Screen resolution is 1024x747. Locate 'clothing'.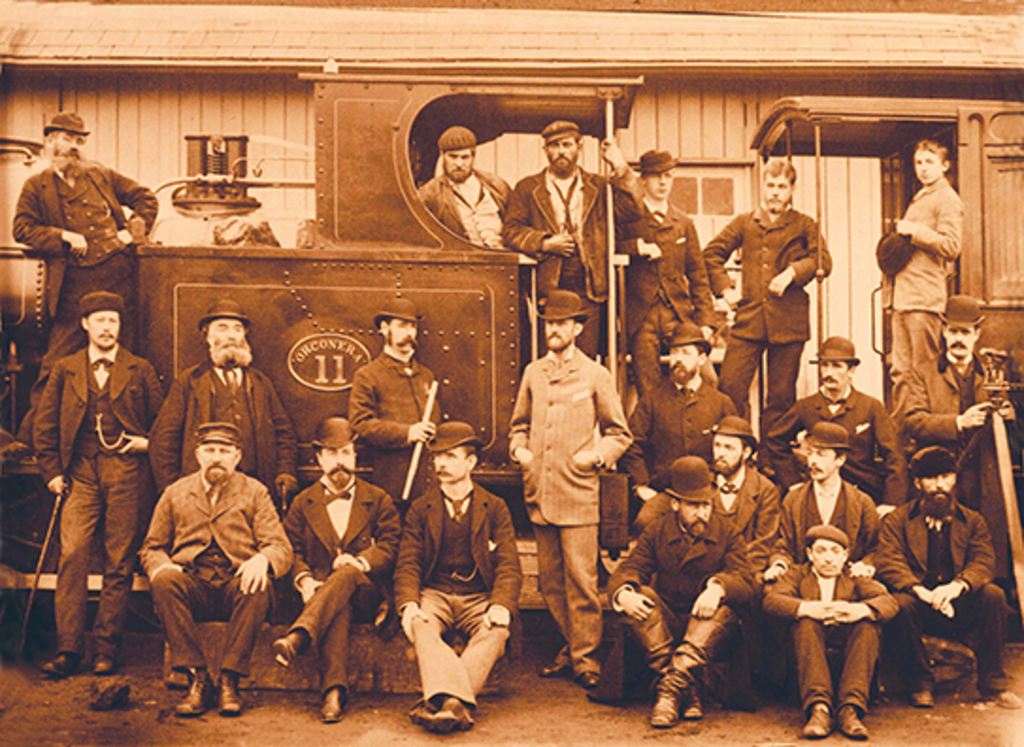
[390, 477, 528, 709].
